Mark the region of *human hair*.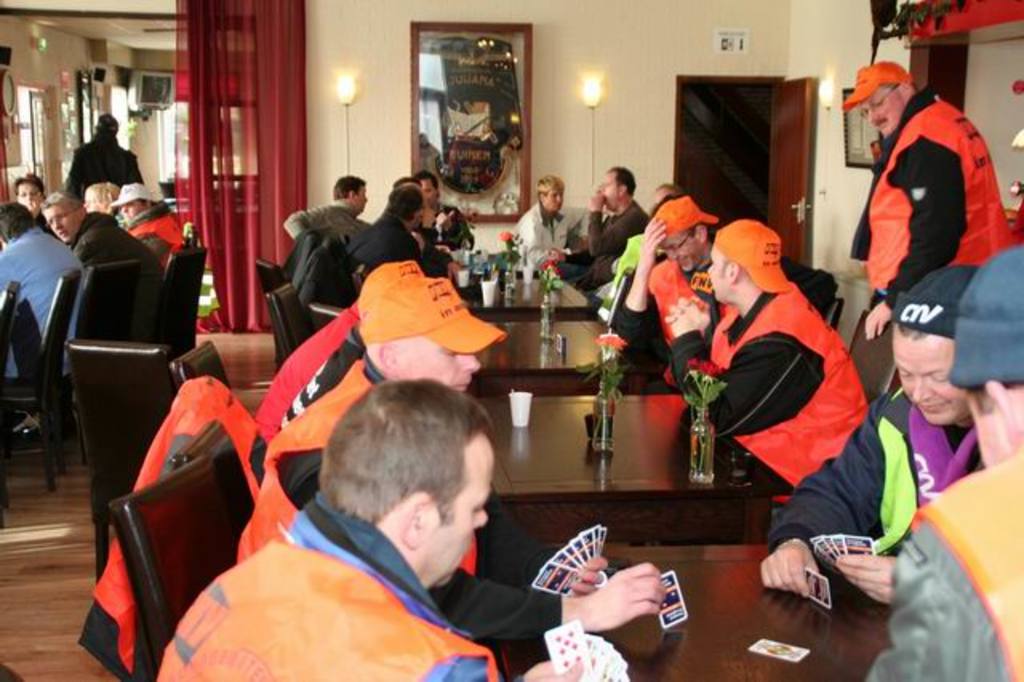
Region: pyautogui.locateOnScreen(395, 178, 416, 183).
